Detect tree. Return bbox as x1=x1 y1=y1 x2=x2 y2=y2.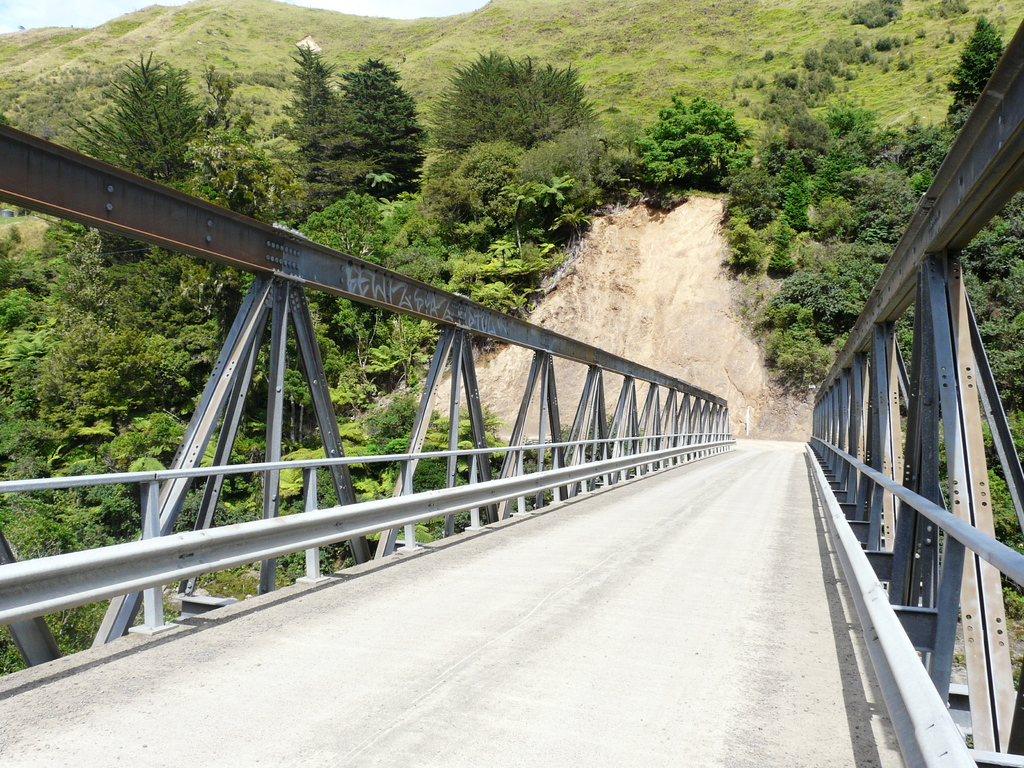
x1=272 y1=50 x2=366 y2=218.
